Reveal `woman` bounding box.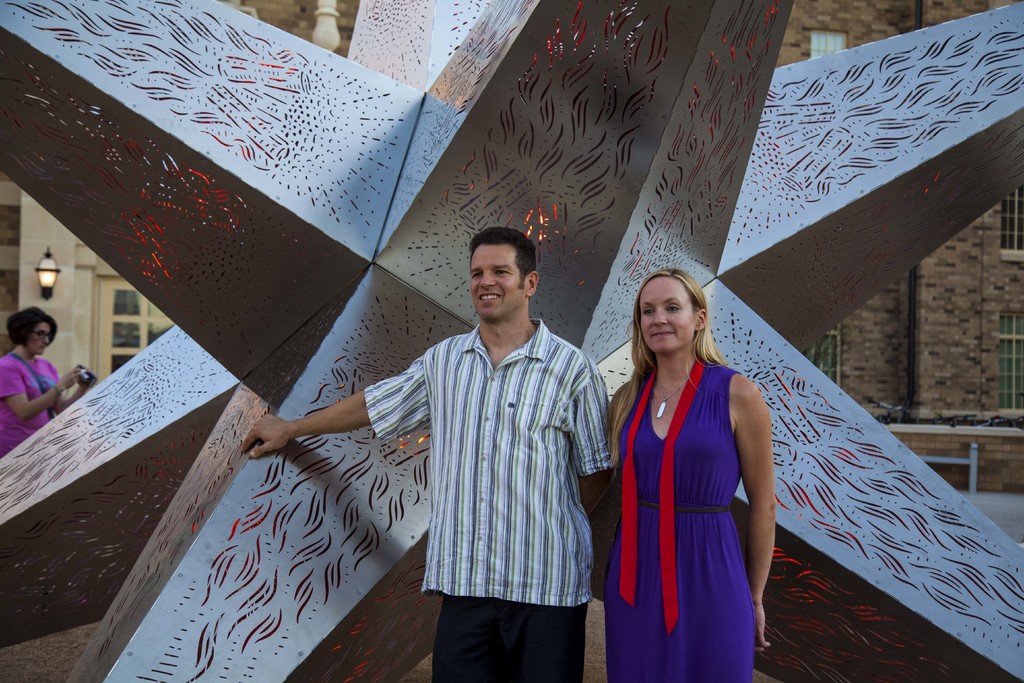
Revealed: 607 267 784 681.
